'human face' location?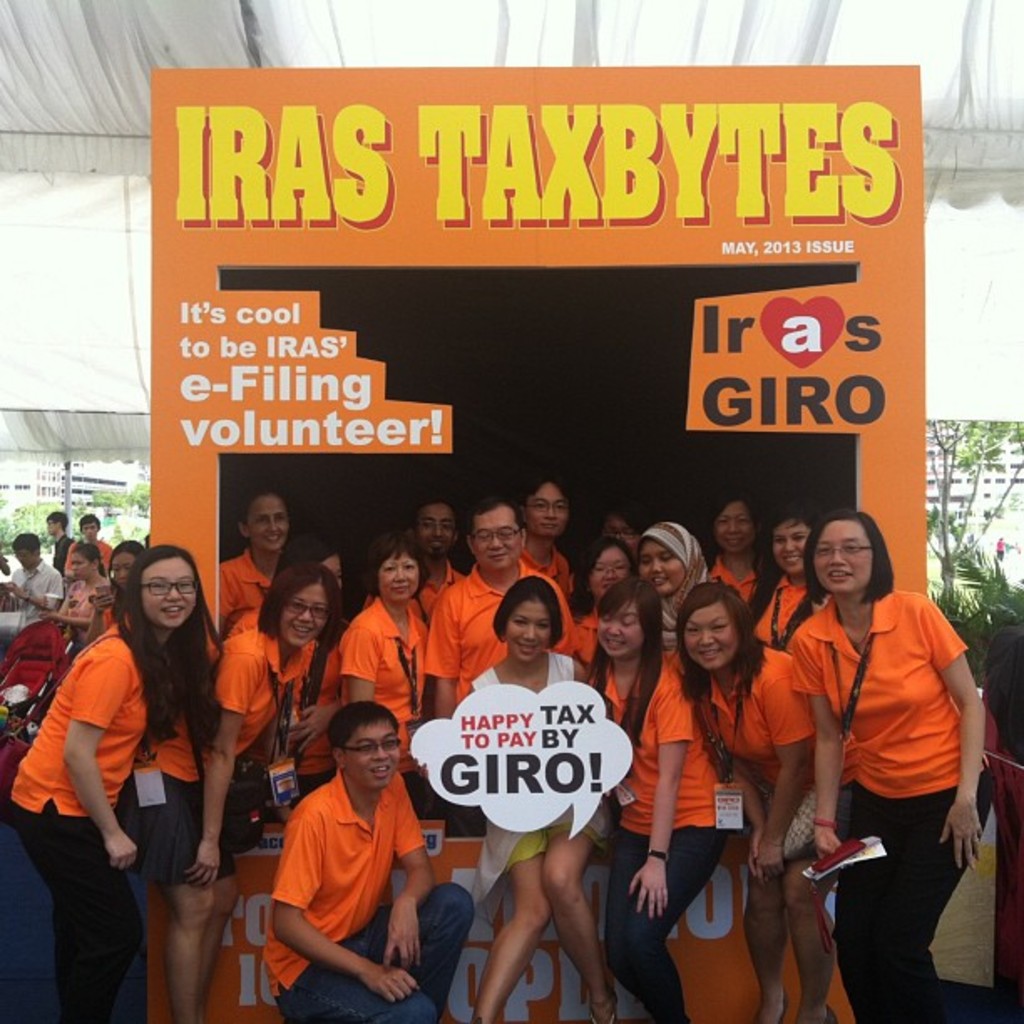
[left=775, top=527, right=801, bottom=579]
